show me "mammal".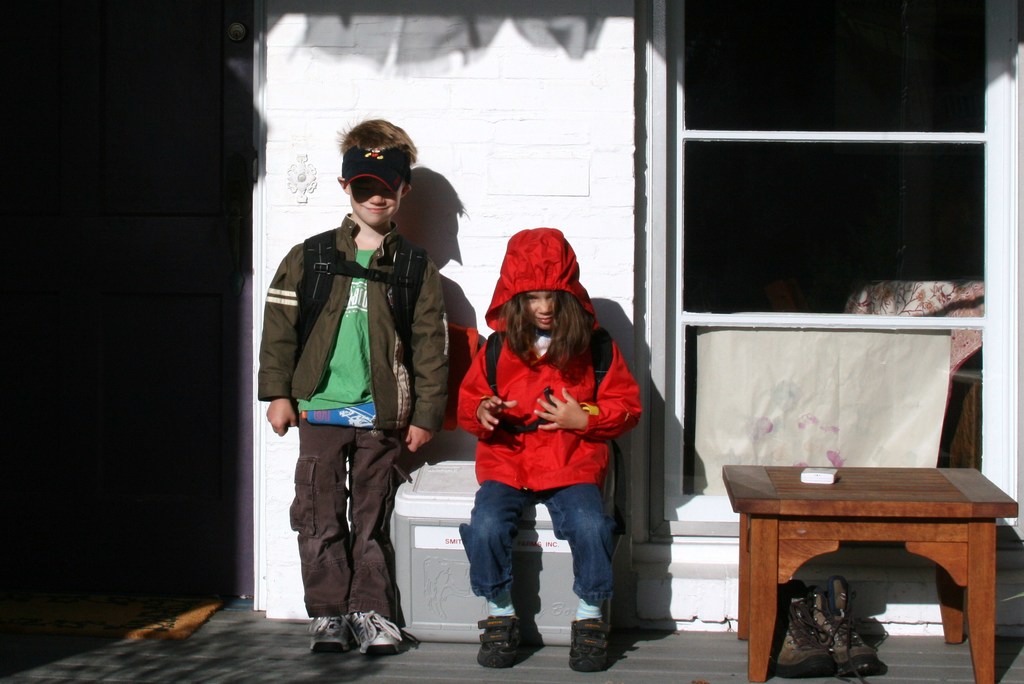
"mammal" is here: 456,226,641,683.
